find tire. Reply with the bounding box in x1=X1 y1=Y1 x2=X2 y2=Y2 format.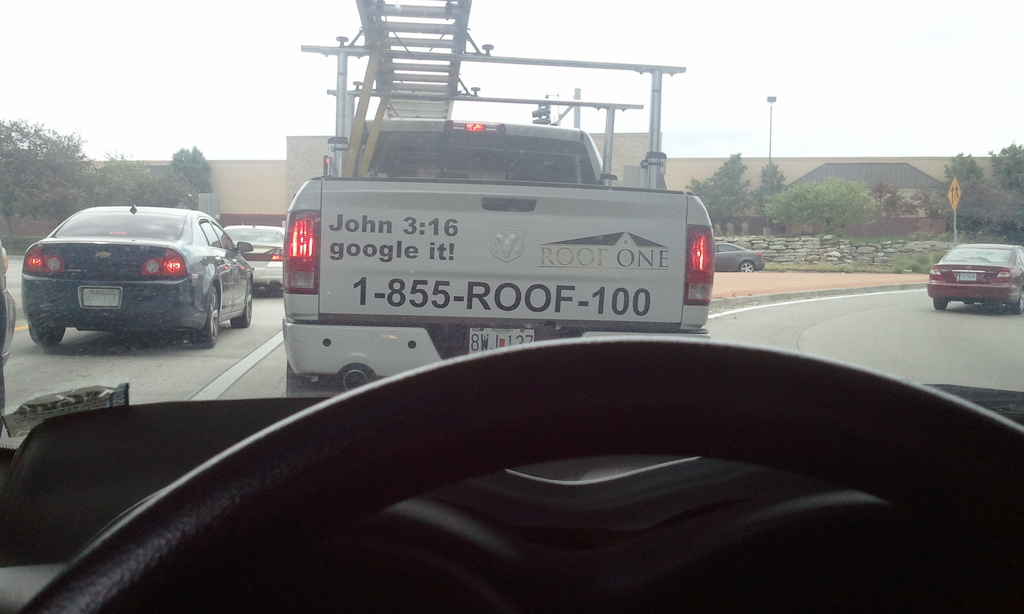
x1=958 y1=298 x2=974 y2=308.
